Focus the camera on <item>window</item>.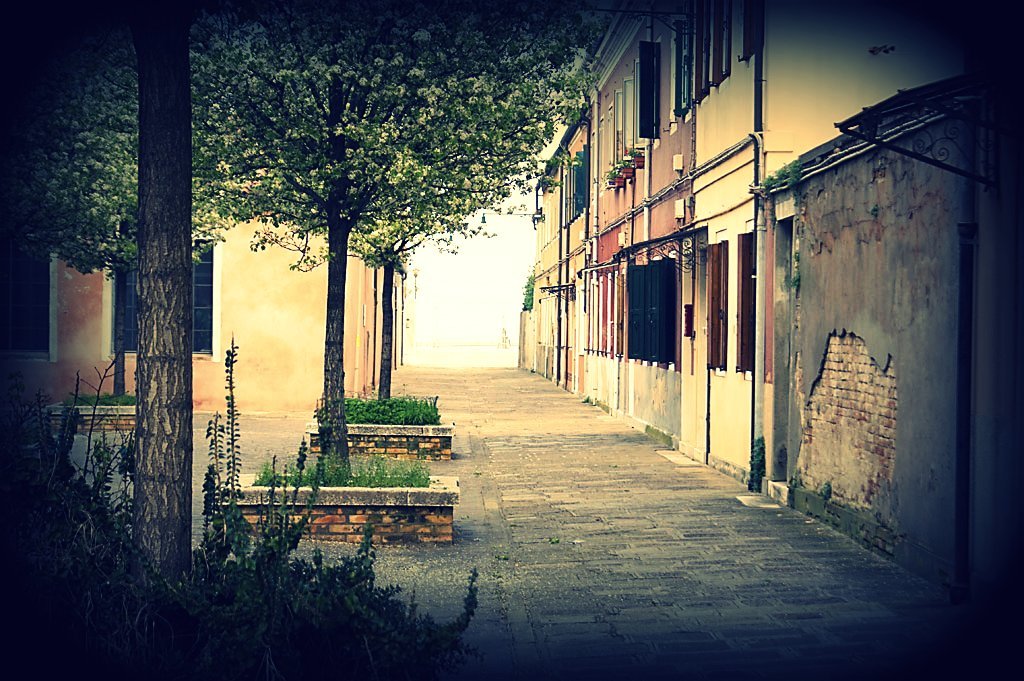
Focus region: {"x1": 611, "y1": 44, "x2": 670, "y2": 166}.
